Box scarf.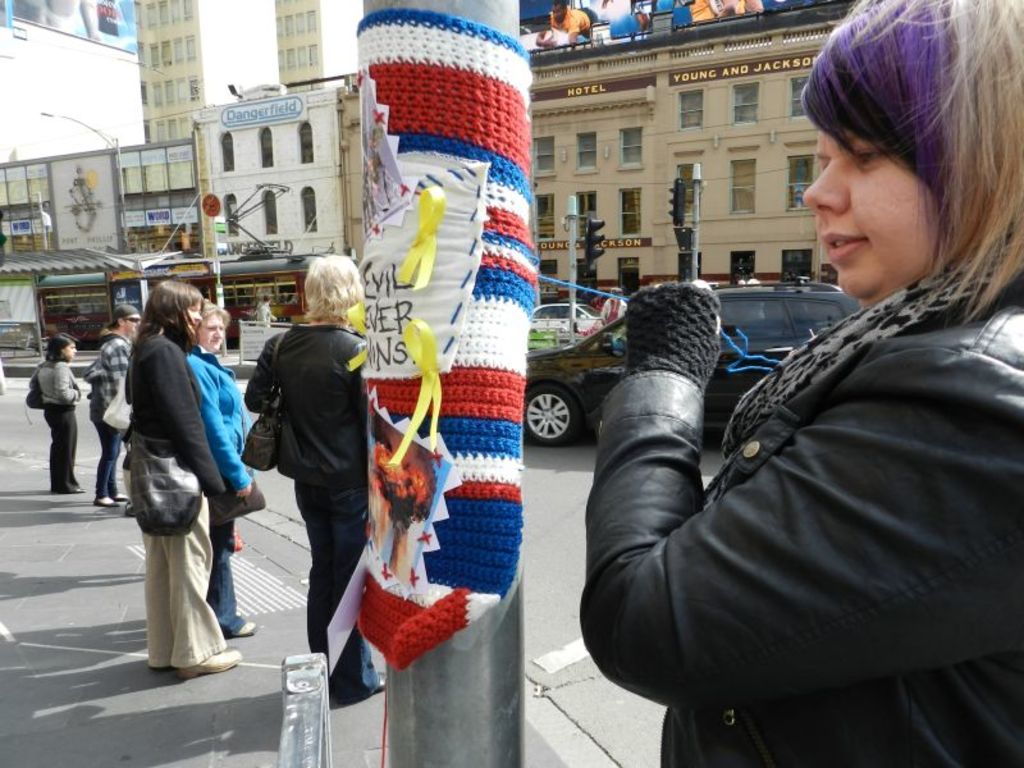
(left=703, top=242, right=1023, bottom=512).
